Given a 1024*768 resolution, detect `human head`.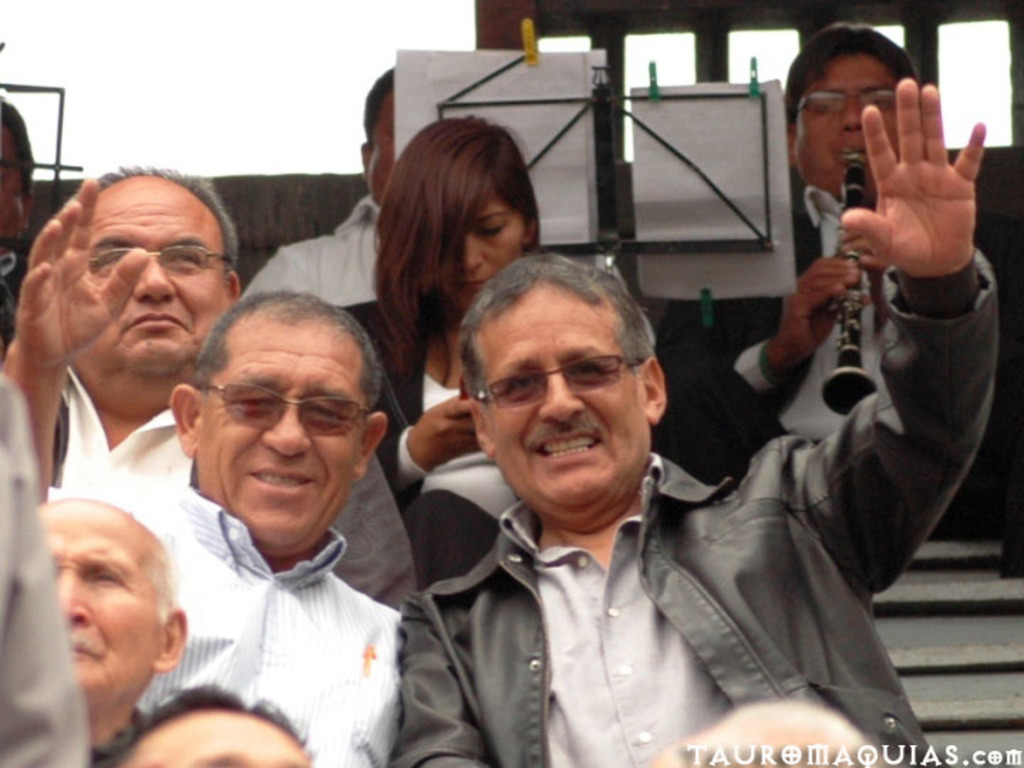
left=145, top=276, right=397, bottom=542.
